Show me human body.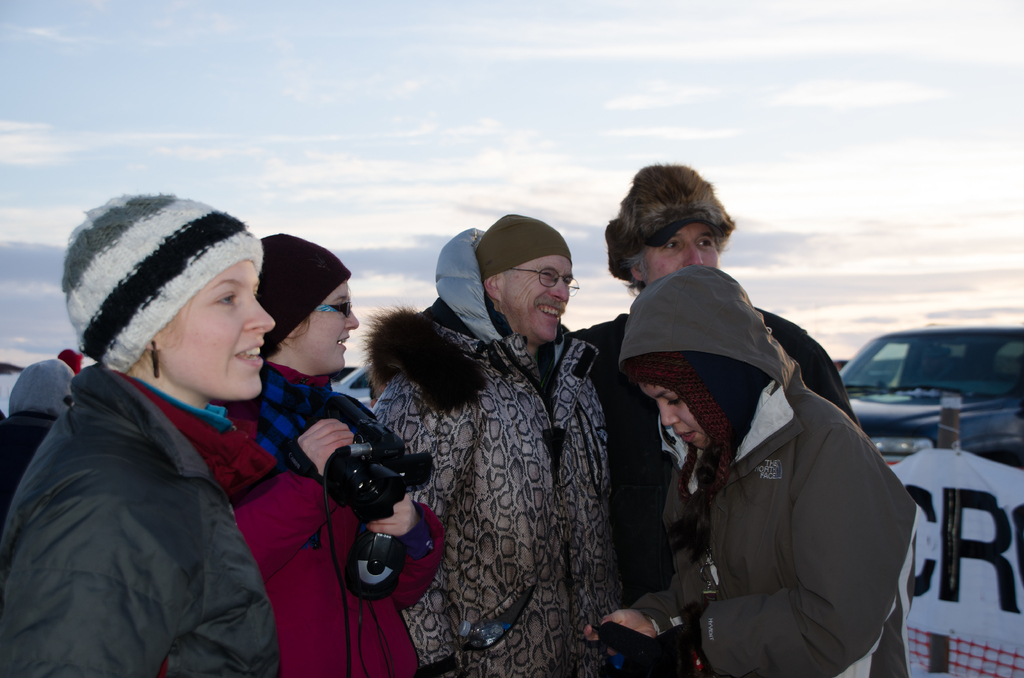
human body is here: 582,378,913,677.
